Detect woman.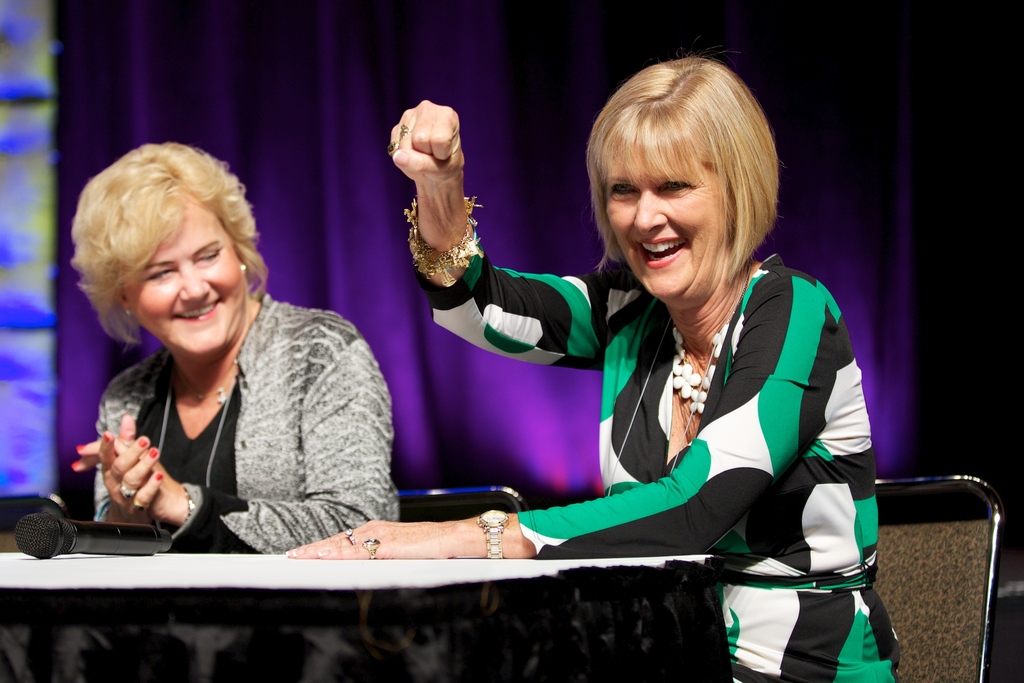
Detected at (x1=70, y1=142, x2=398, y2=552).
